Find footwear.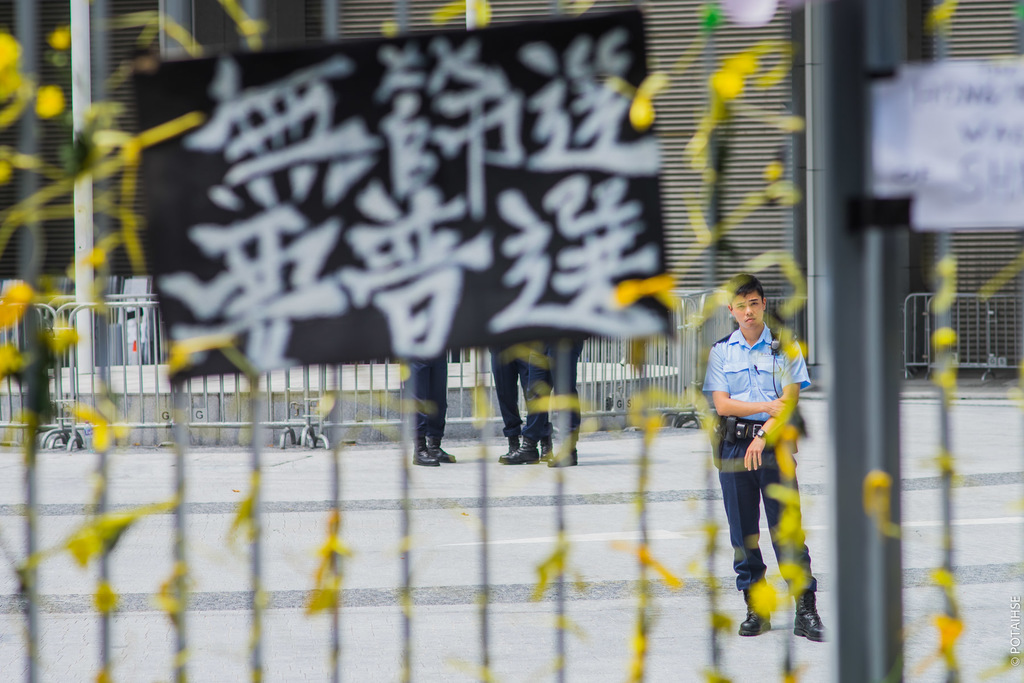
region(794, 590, 831, 642).
